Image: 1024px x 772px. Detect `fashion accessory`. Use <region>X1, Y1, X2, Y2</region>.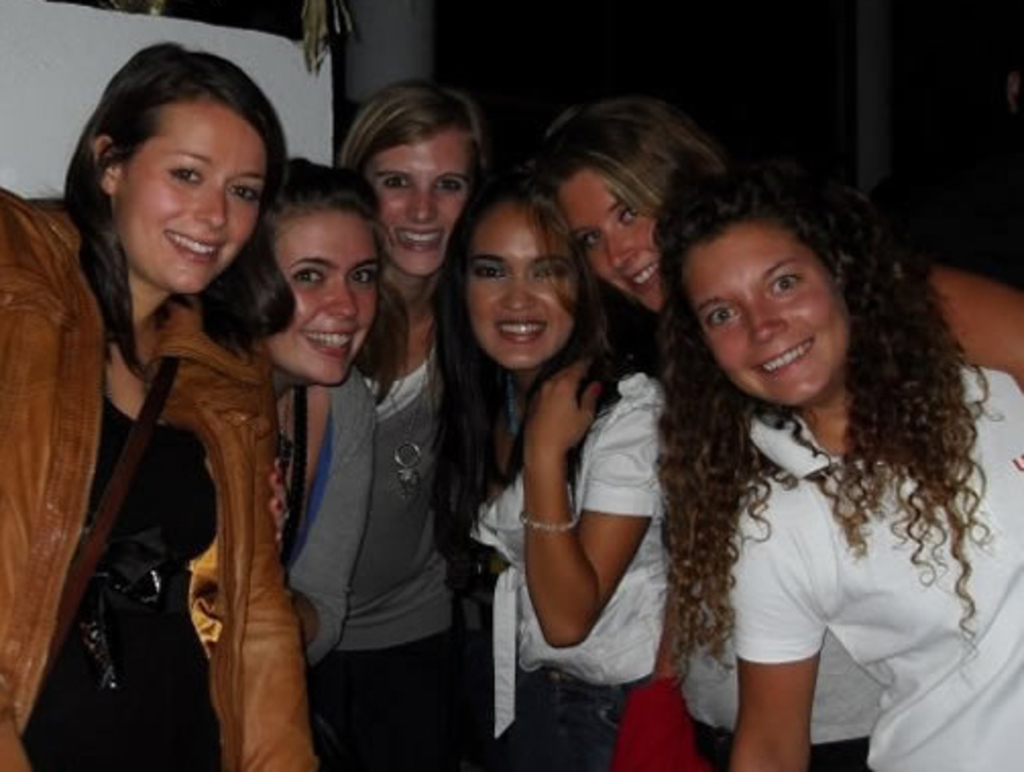
<region>279, 503, 285, 513</region>.
